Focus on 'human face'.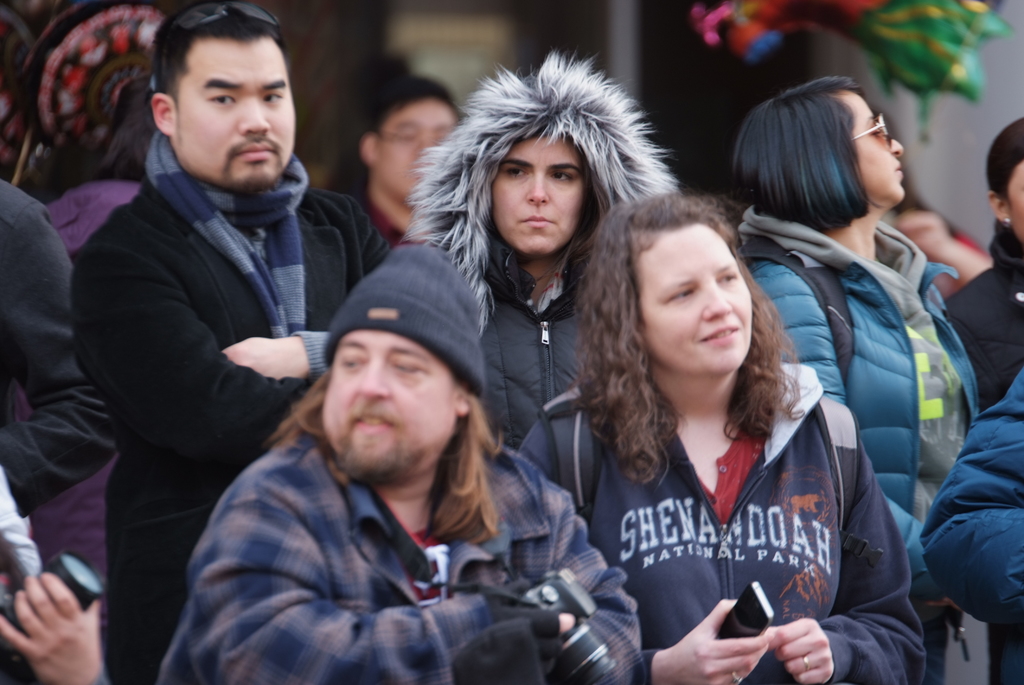
Focused at select_region(376, 98, 459, 206).
